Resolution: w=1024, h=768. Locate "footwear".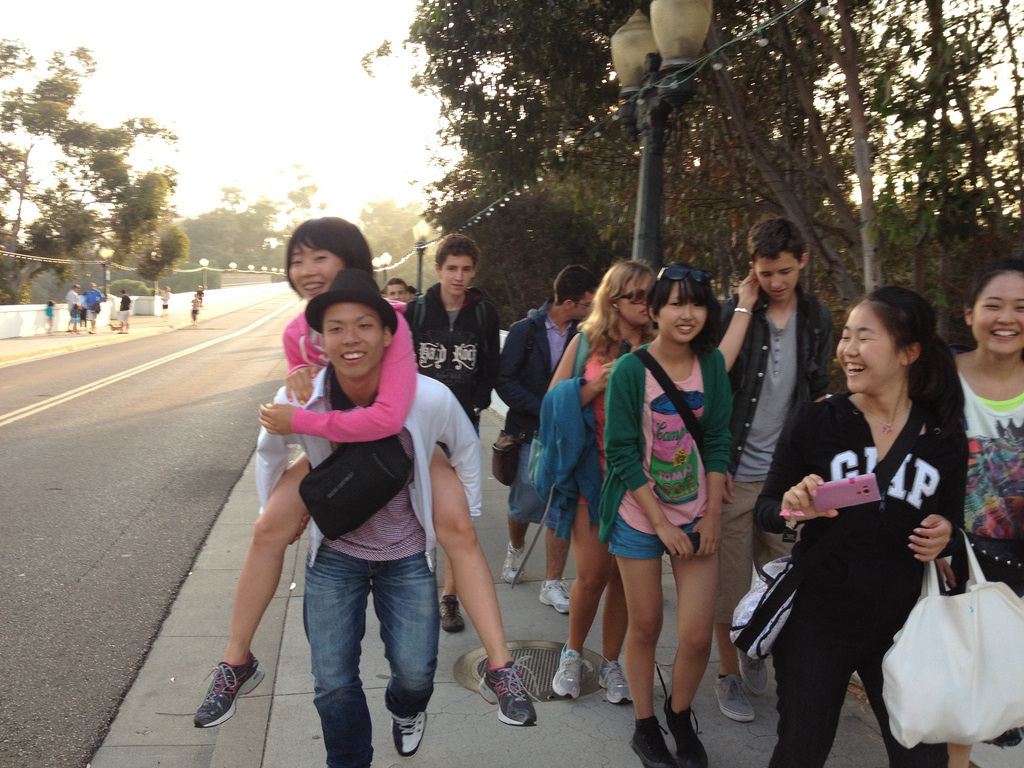
l=391, t=710, r=427, b=757.
